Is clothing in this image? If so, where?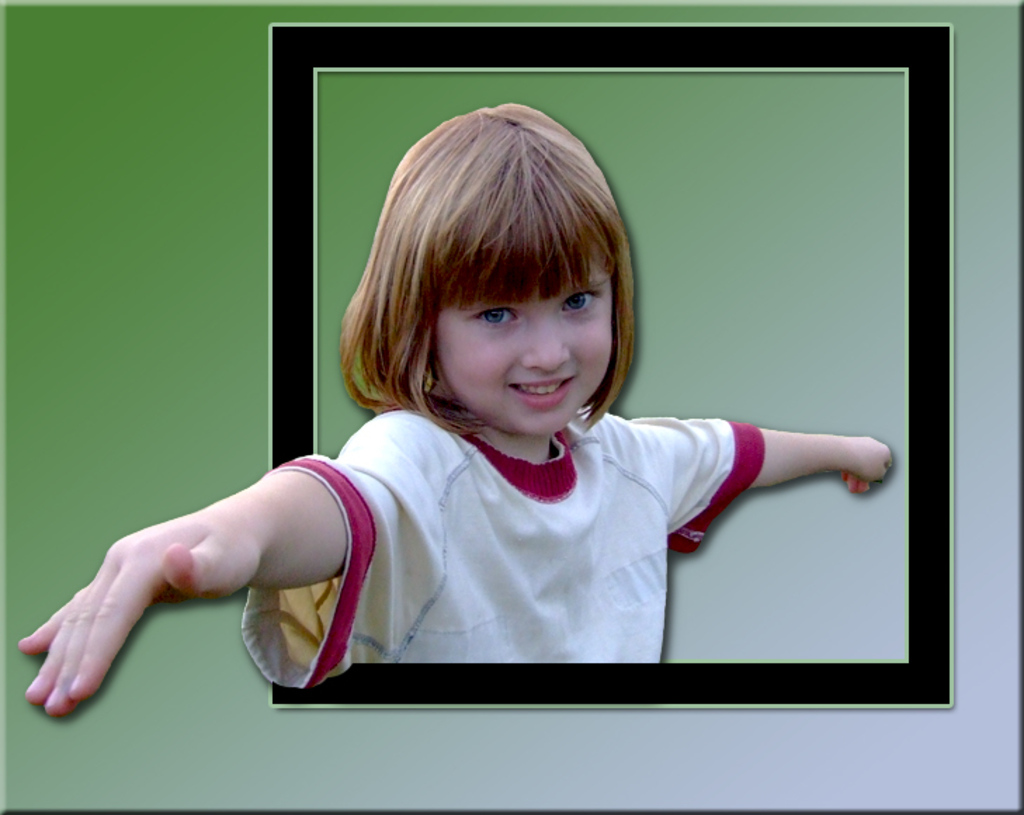
Yes, at 239 403 761 690.
